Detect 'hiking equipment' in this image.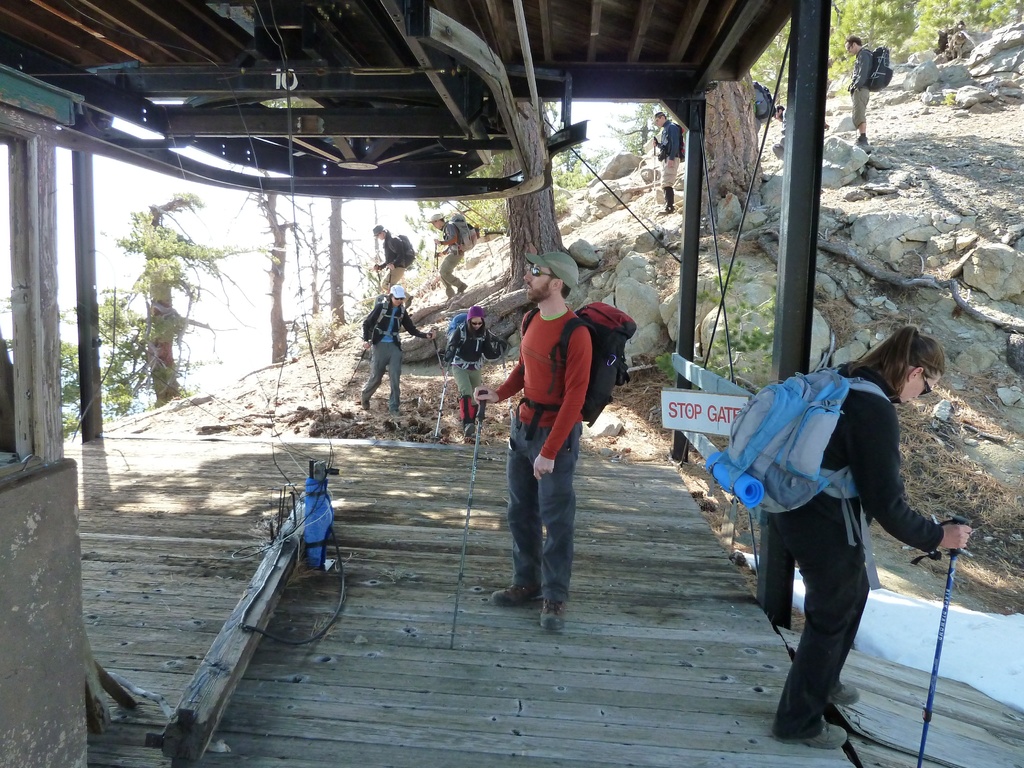
Detection: l=744, t=508, r=759, b=580.
